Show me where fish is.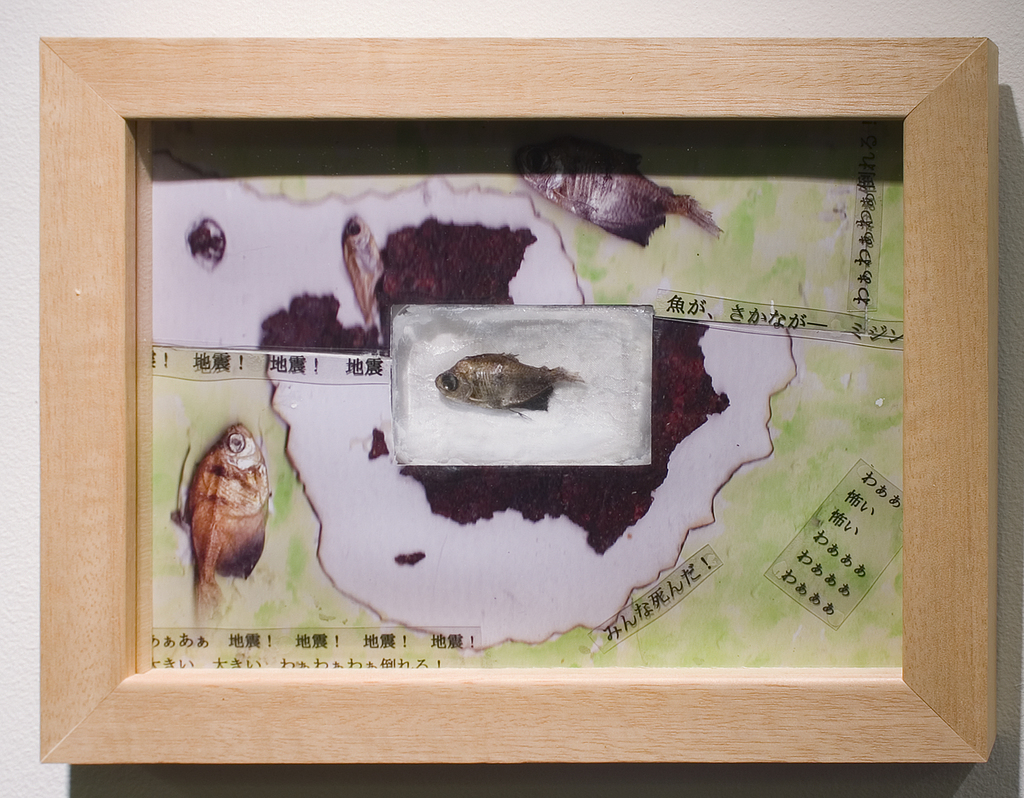
fish is at Rect(522, 175, 728, 248).
